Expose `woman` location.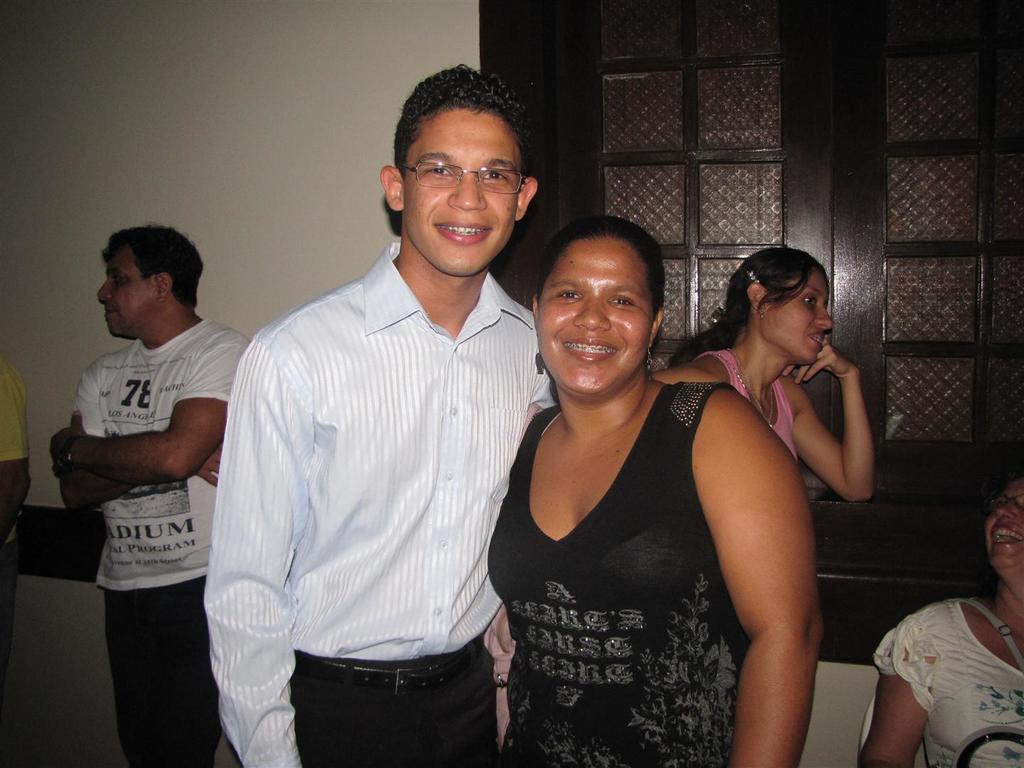
Exposed at 487,214,824,767.
